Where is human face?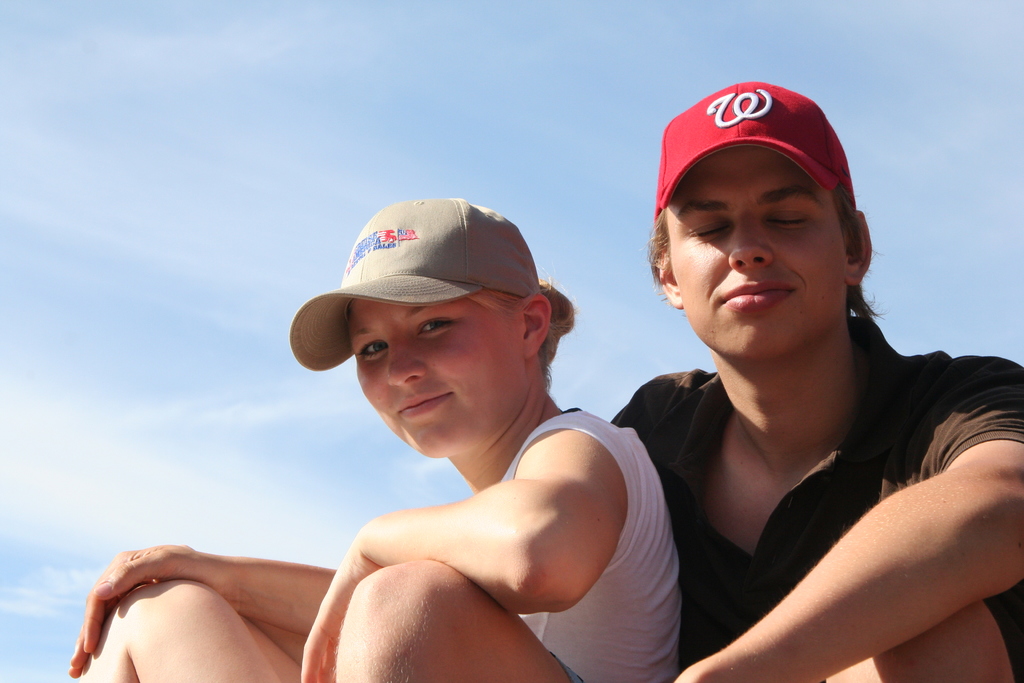
bbox=(348, 298, 526, 457).
